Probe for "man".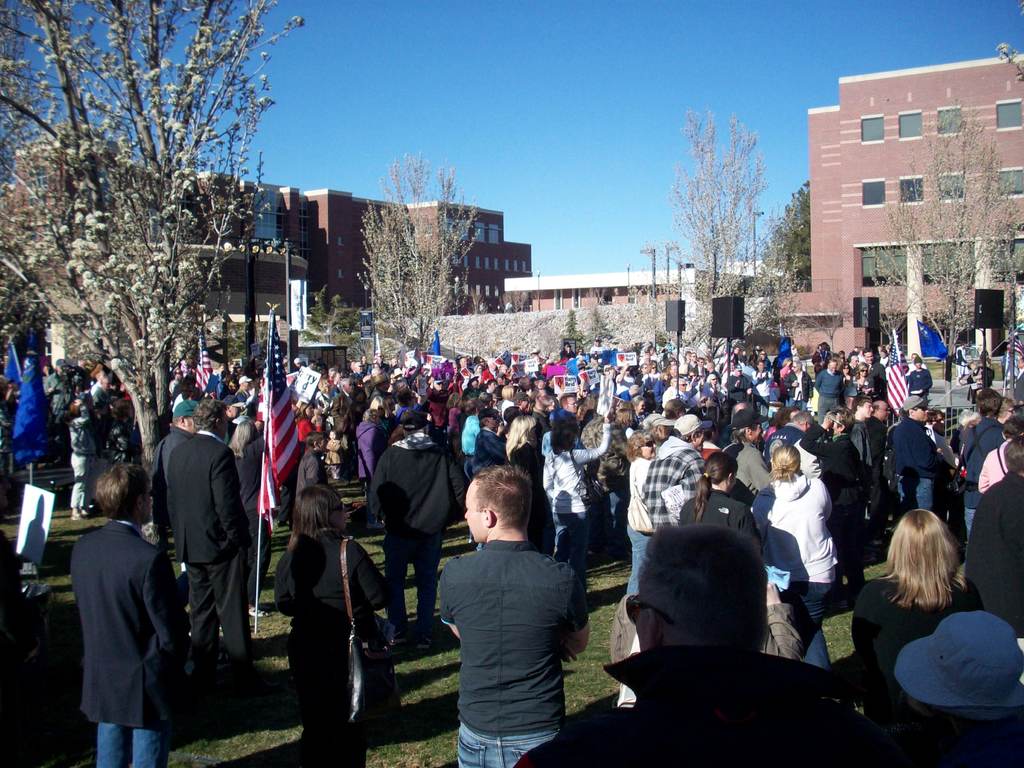
Probe result: {"left": 143, "top": 403, "right": 196, "bottom": 527}.
